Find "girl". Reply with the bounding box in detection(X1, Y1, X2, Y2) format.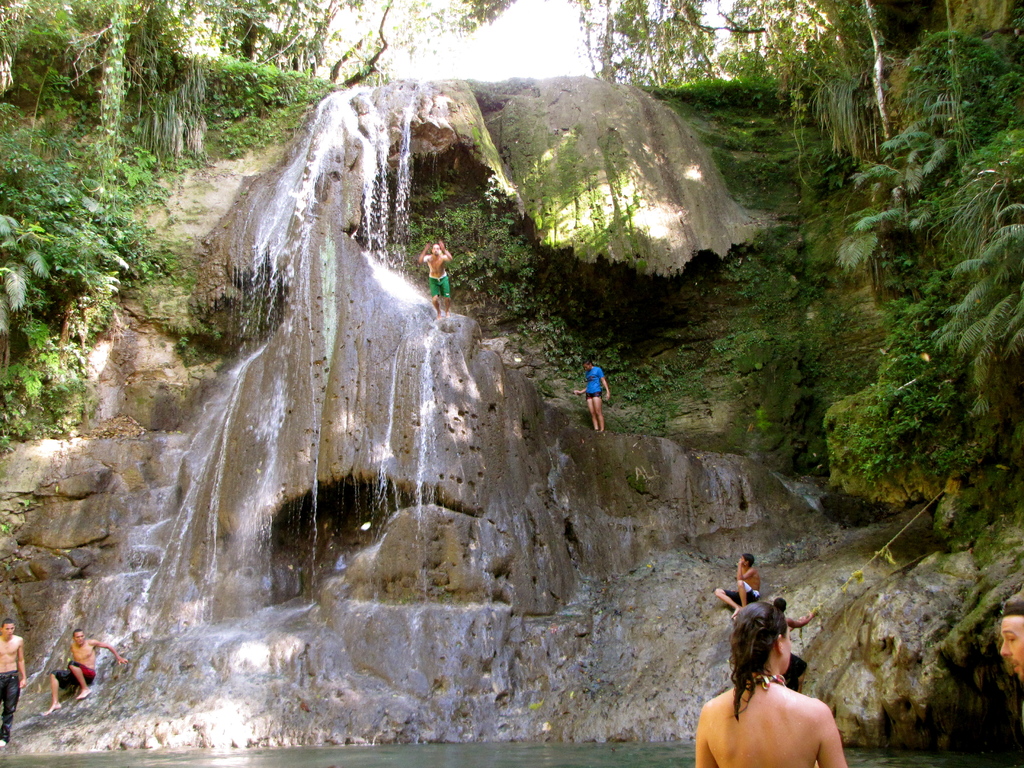
detection(692, 602, 841, 767).
